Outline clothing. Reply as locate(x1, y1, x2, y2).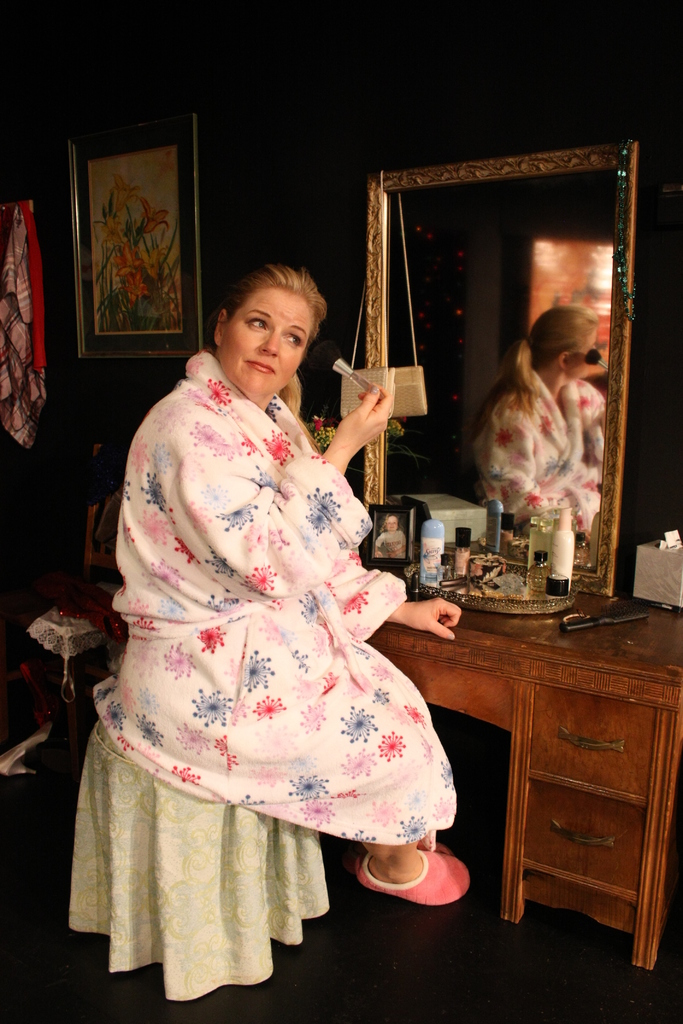
locate(78, 341, 465, 859).
